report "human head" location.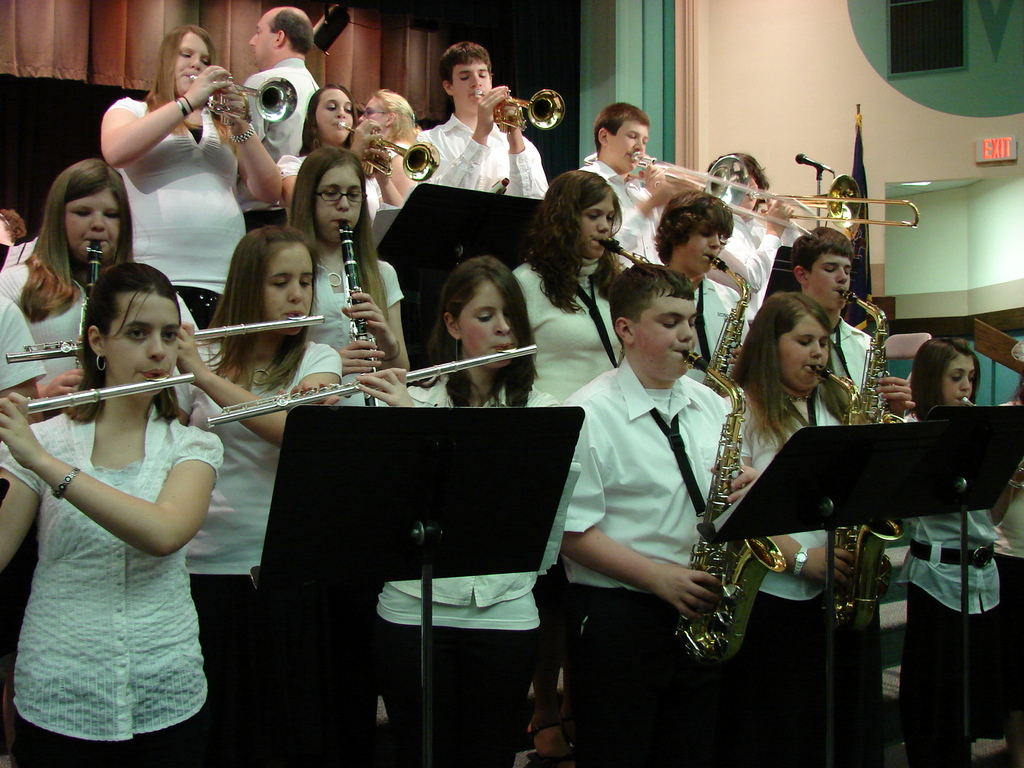
Report: 292:143:370:246.
